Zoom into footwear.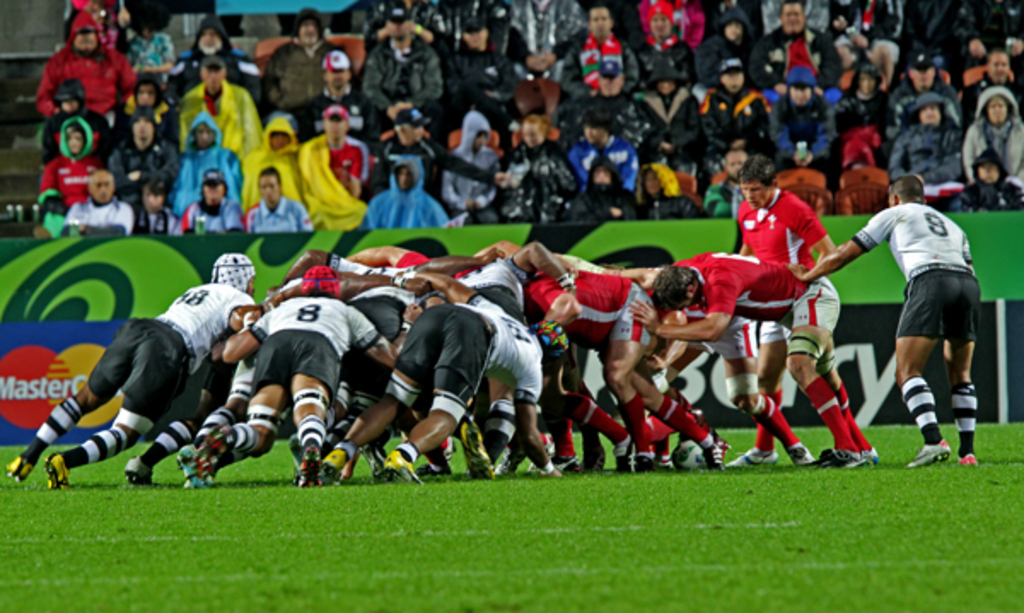
Zoom target: <bbox>193, 422, 242, 485</bbox>.
